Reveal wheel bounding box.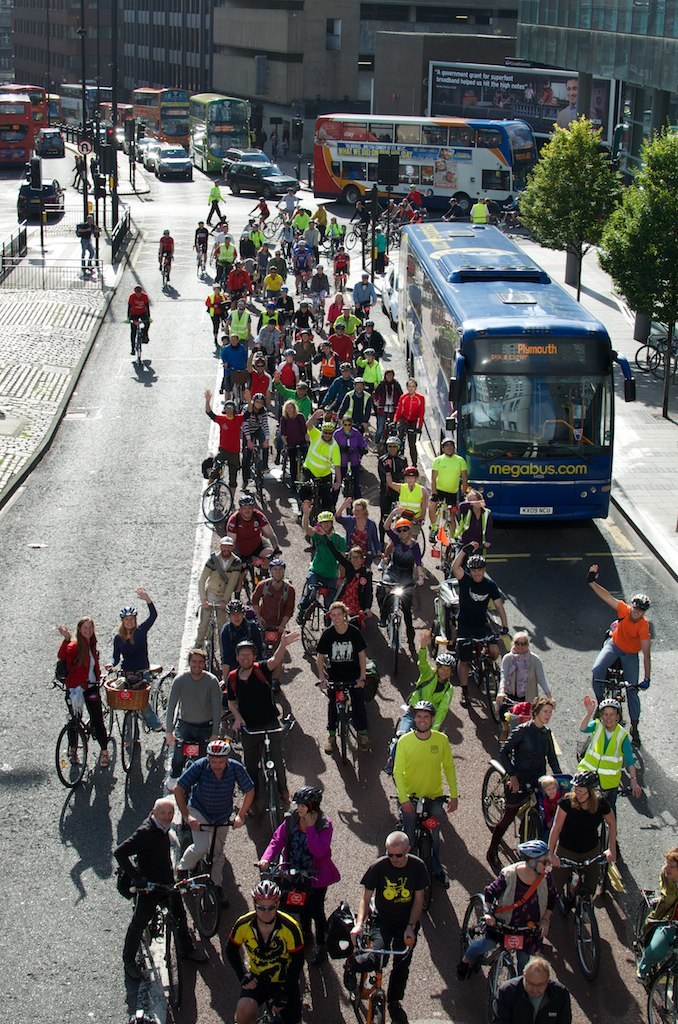
Revealed: select_region(651, 351, 676, 379).
